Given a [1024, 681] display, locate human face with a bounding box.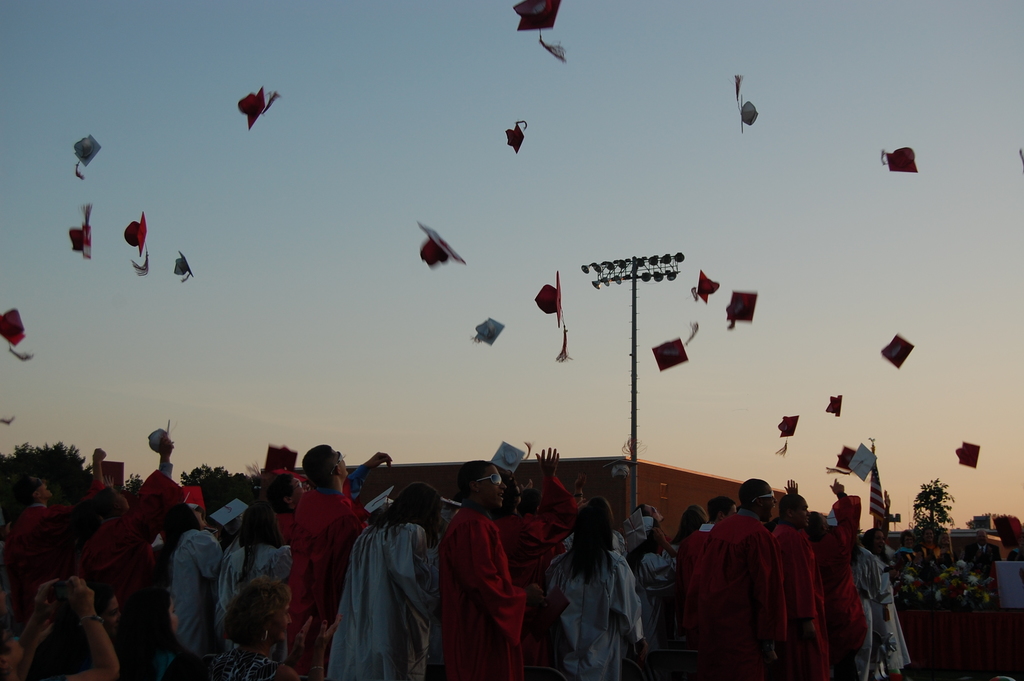
Located: BBox(923, 530, 934, 539).
